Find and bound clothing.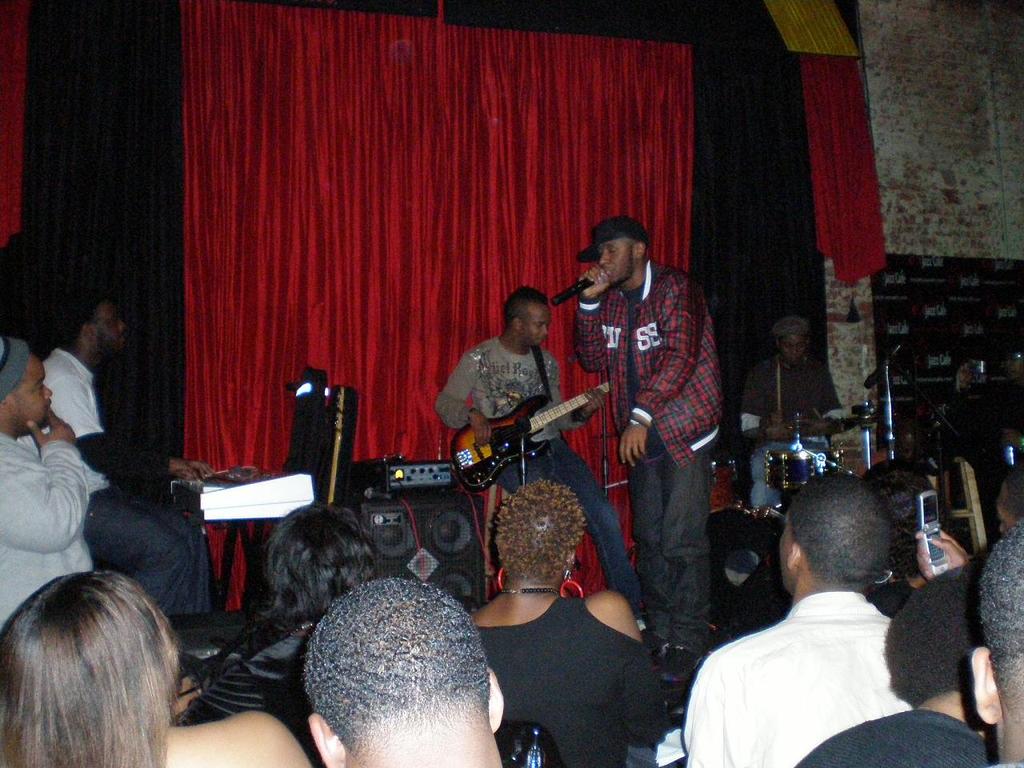
Bound: {"left": 0, "top": 430, "right": 96, "bottom": 626}.
